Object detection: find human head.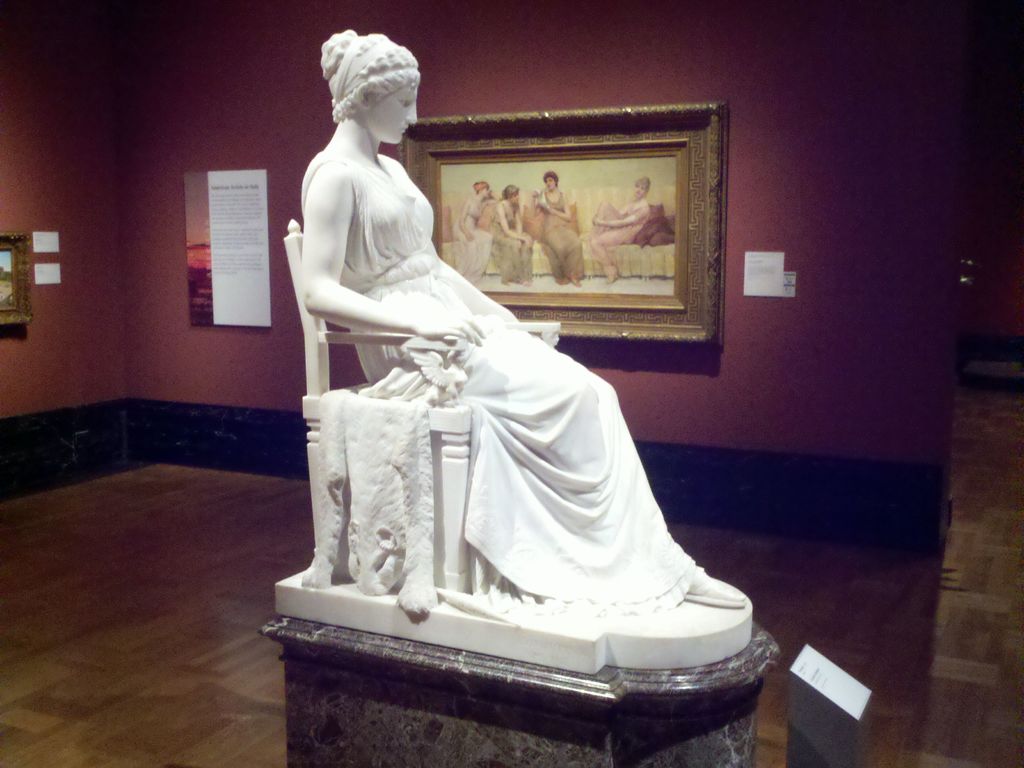
(543, 170, 558, 189).
